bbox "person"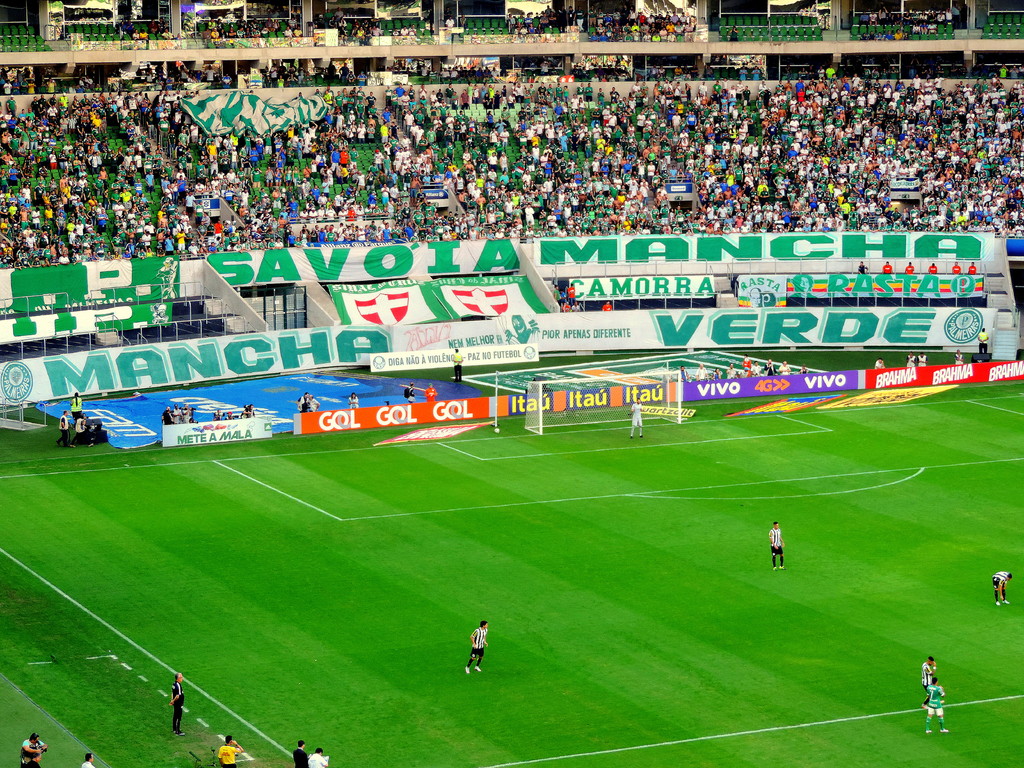
916, 652, 938, 710
